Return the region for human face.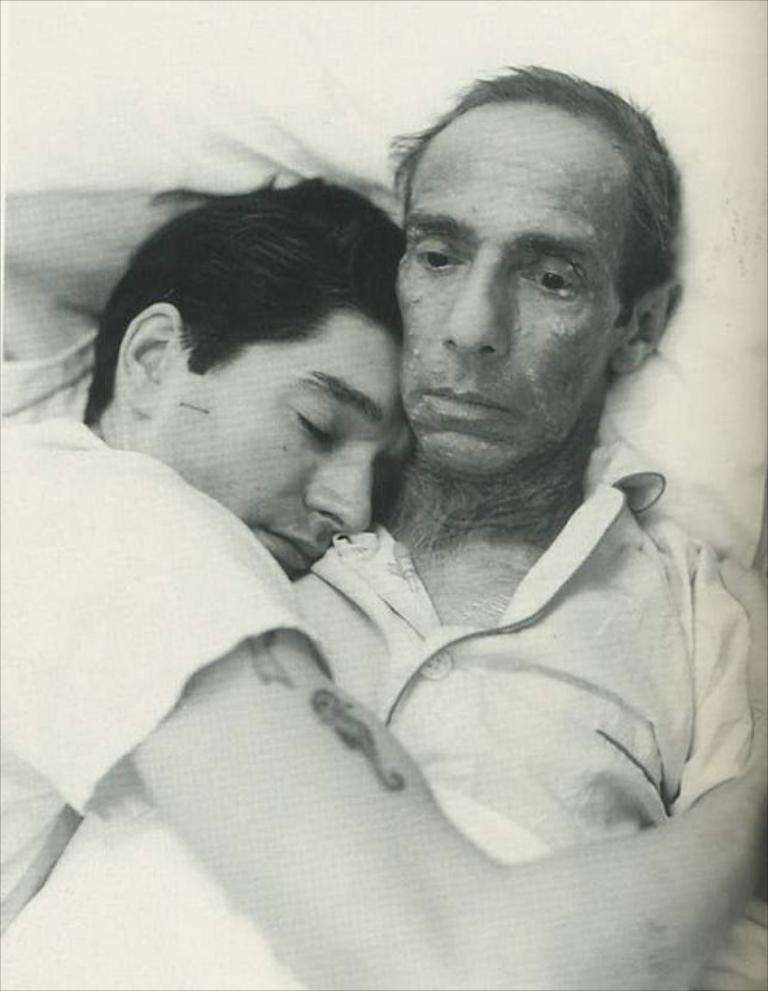
395, 98, 621, 477.
